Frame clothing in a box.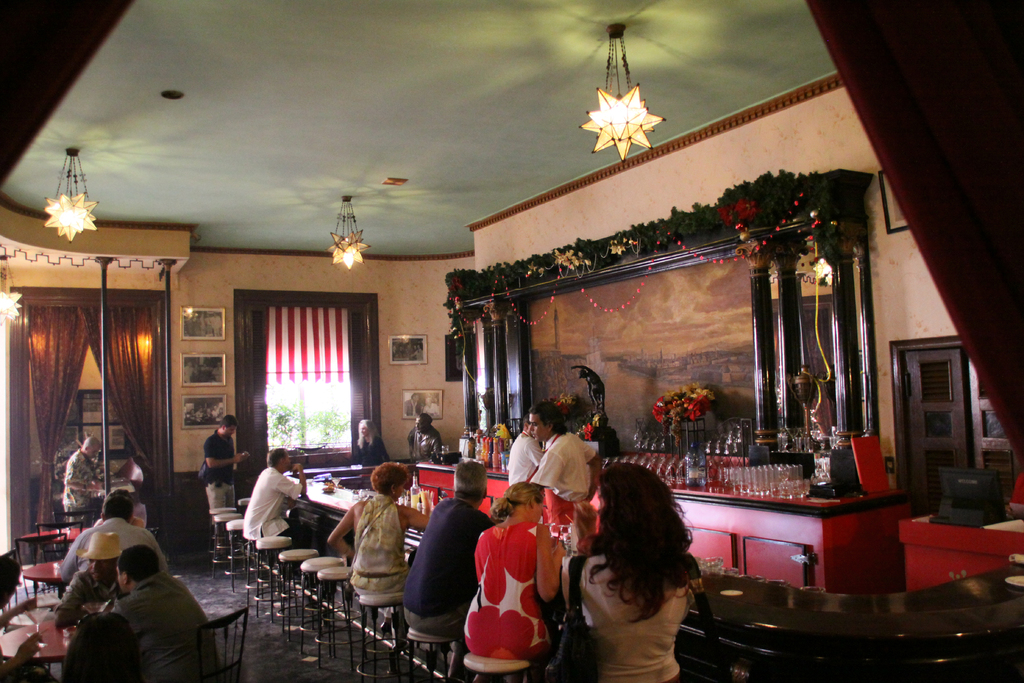
x1=241 y1=467 x2=316 y2=557.
